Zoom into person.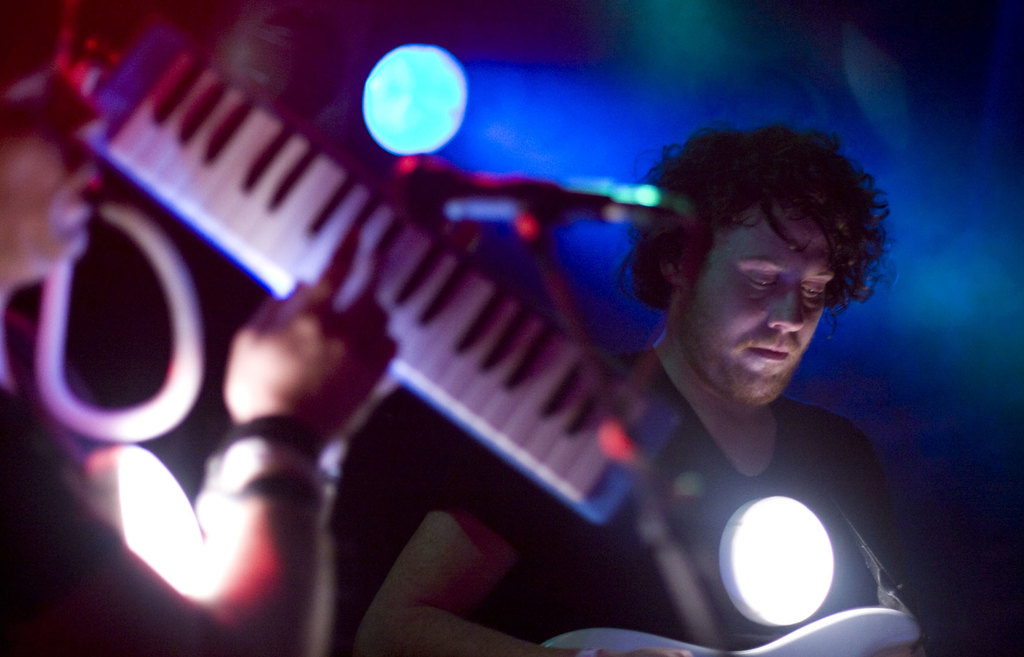
Zoom target: [0, 0, 400, 656].
